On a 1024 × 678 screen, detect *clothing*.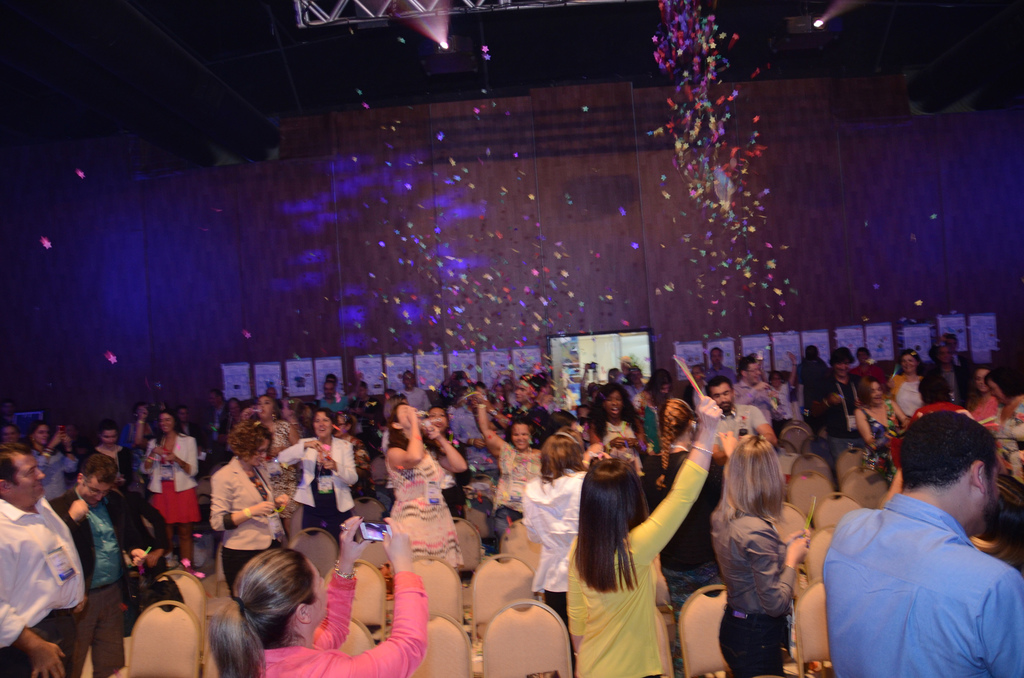
[x1=318, y1=393, x2=349, y2=415].
